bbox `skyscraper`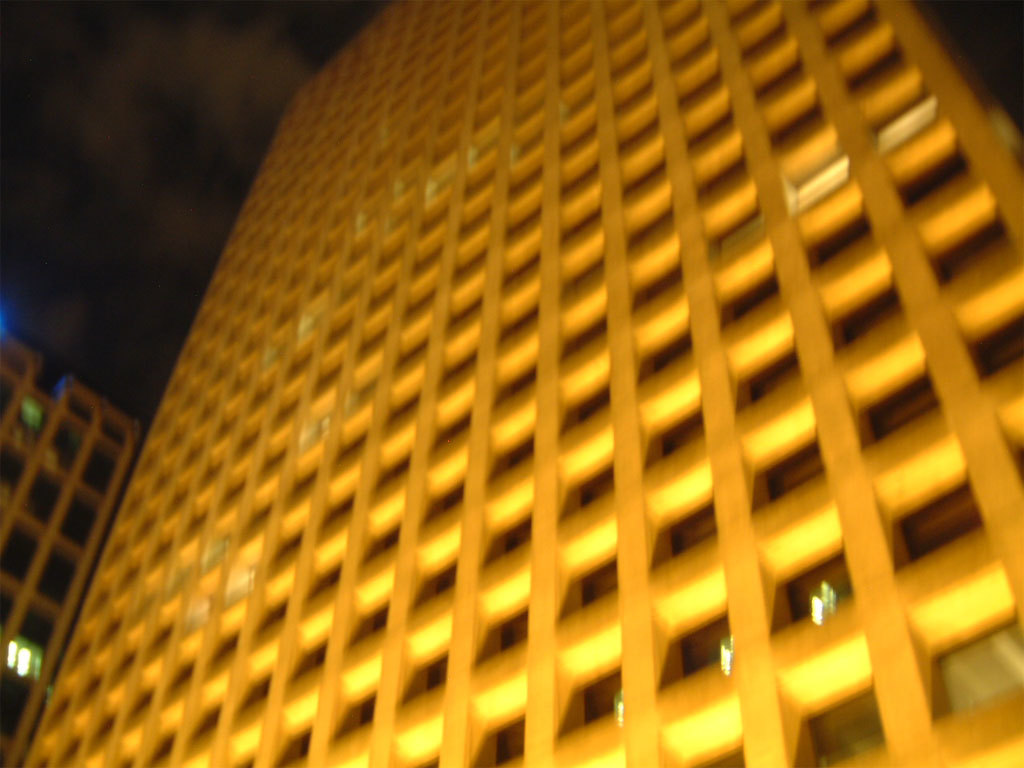
l=0, t=323, r=144, b=767
